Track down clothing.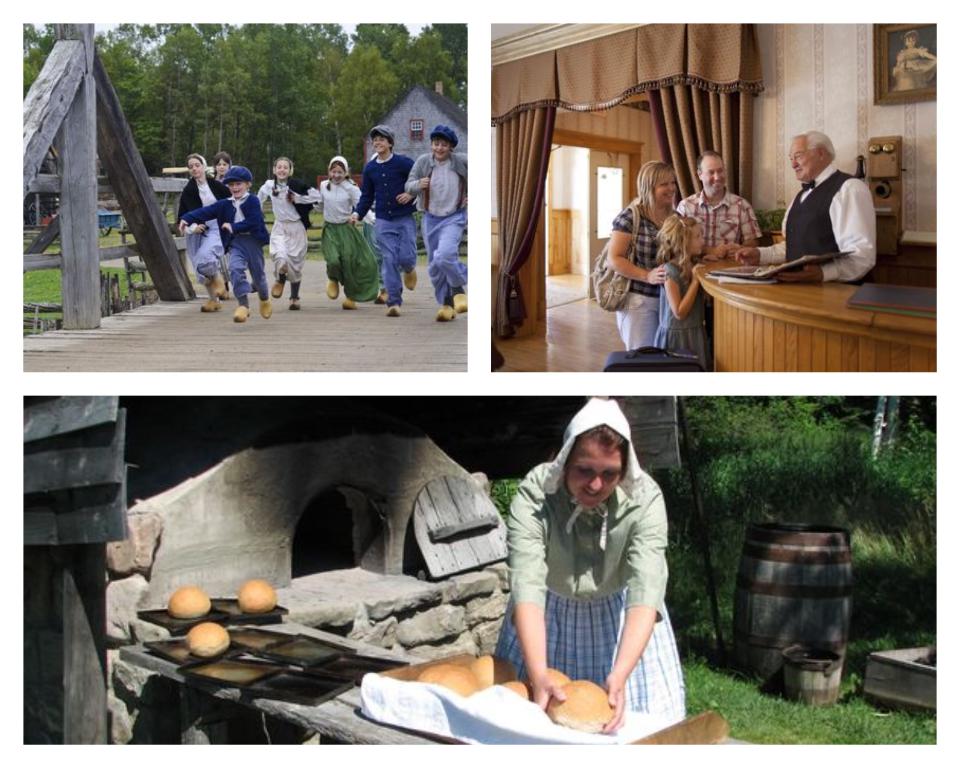
Tracked to bbox(493, 440, 682, 724).
